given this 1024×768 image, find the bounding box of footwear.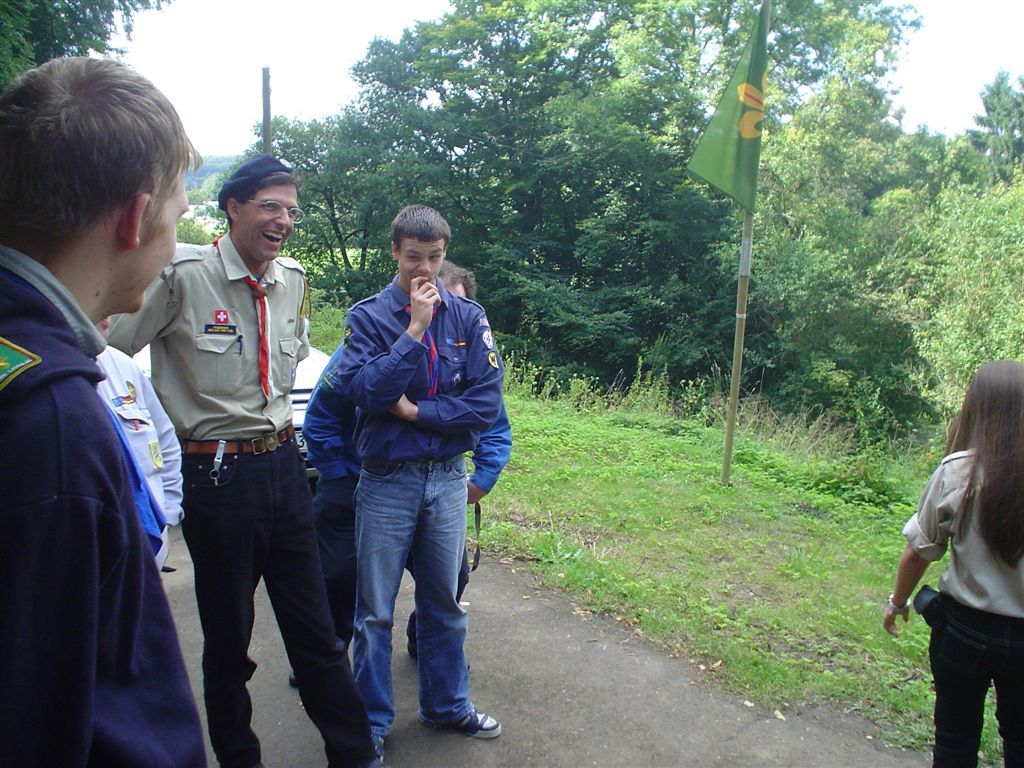
bbox=(434, 711, 504, 742).
